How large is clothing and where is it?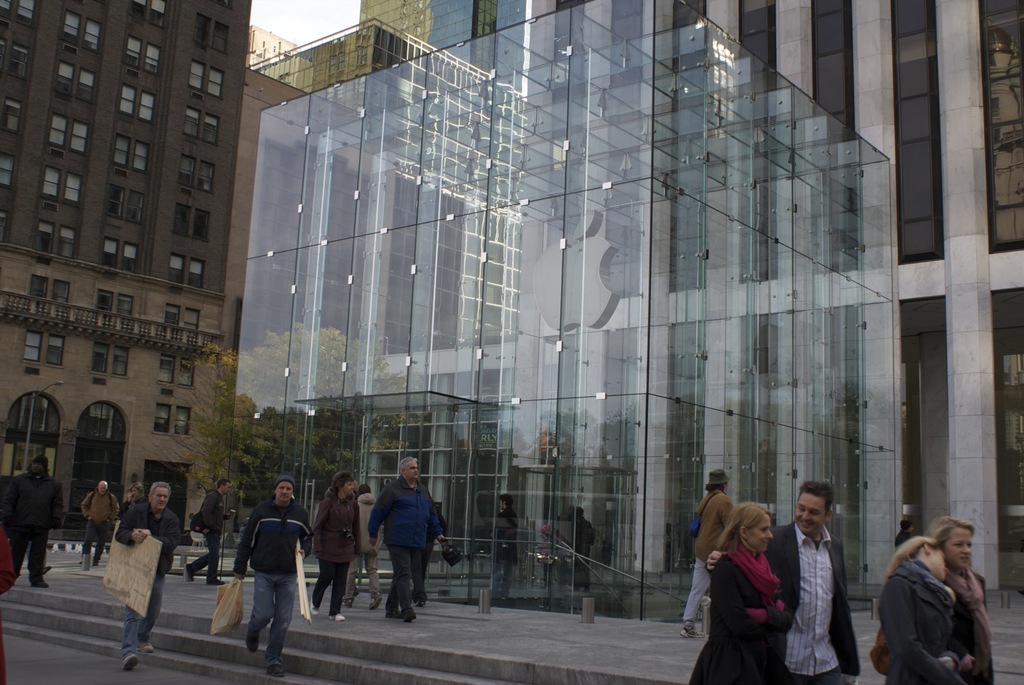
Bounding box: <box>706,531,806,665</box>.
